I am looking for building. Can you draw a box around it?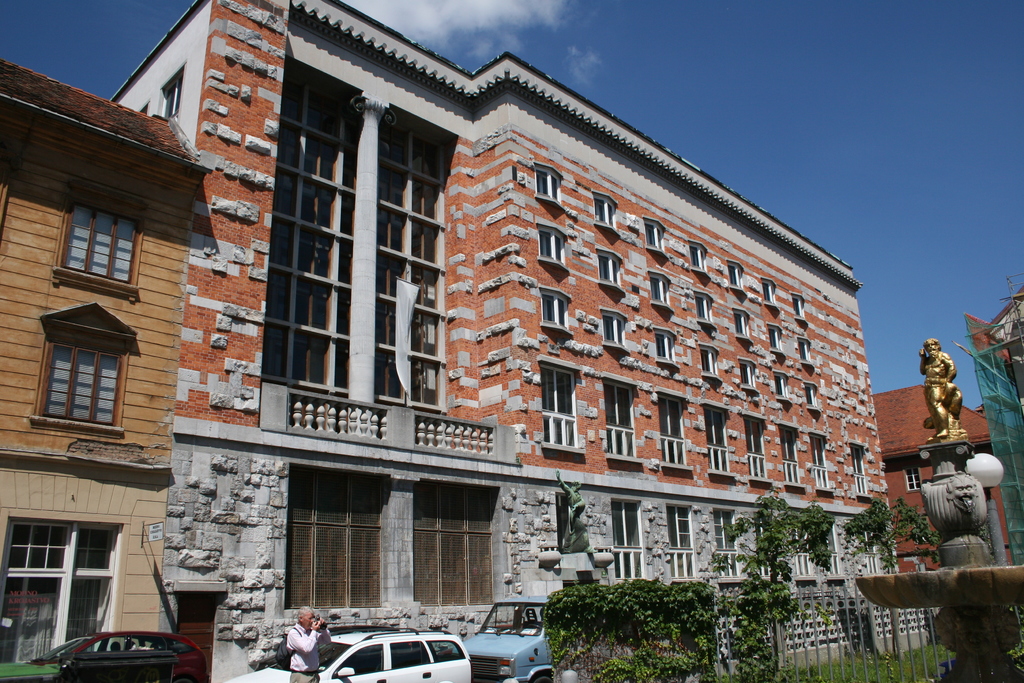
Sure, the bounding box is (left=109, top=0, right=906, bottom=667).
